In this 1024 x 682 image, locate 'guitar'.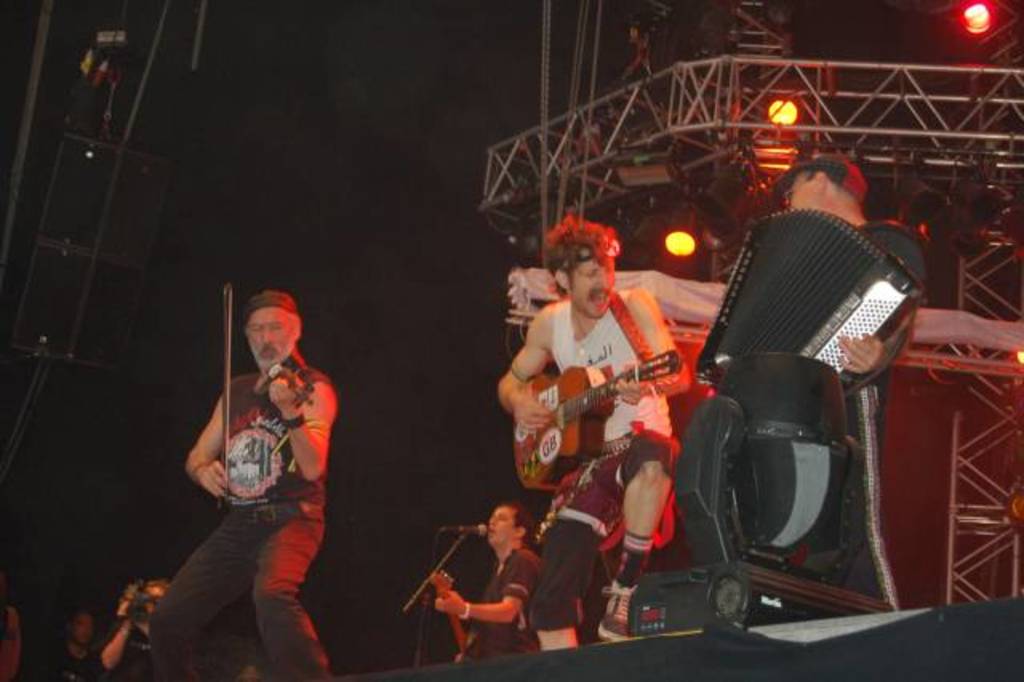
Bounding box: bbox=(504, 333, 696, 506).
